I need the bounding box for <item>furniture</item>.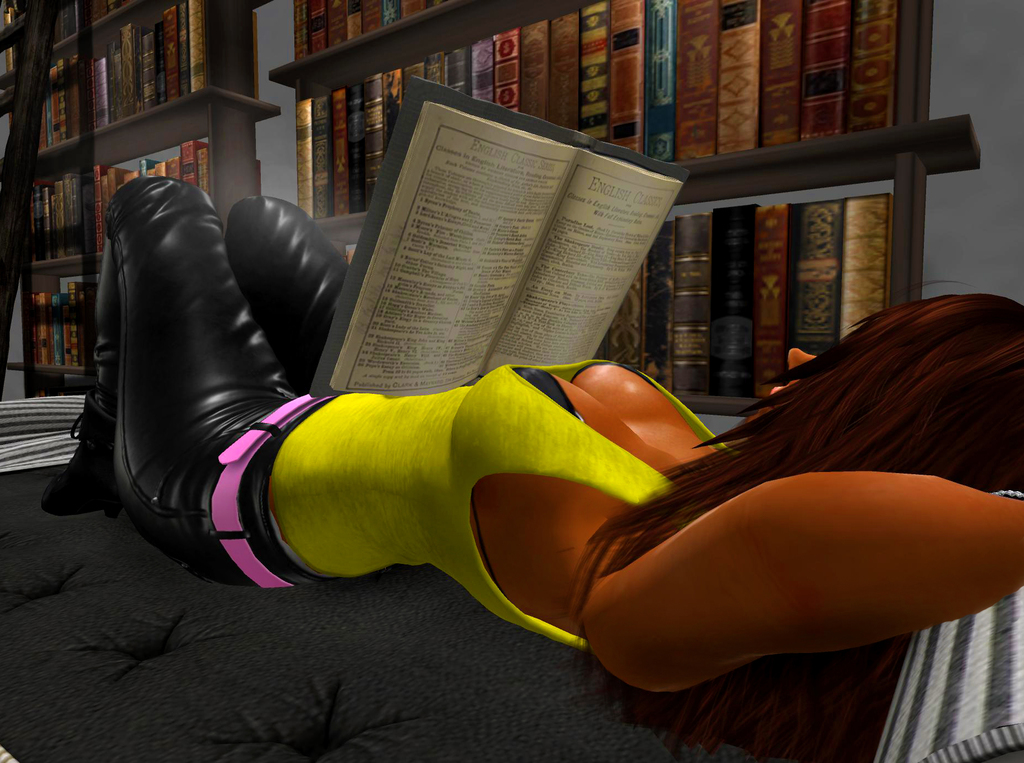
Here it is: 268:0:977:412.
